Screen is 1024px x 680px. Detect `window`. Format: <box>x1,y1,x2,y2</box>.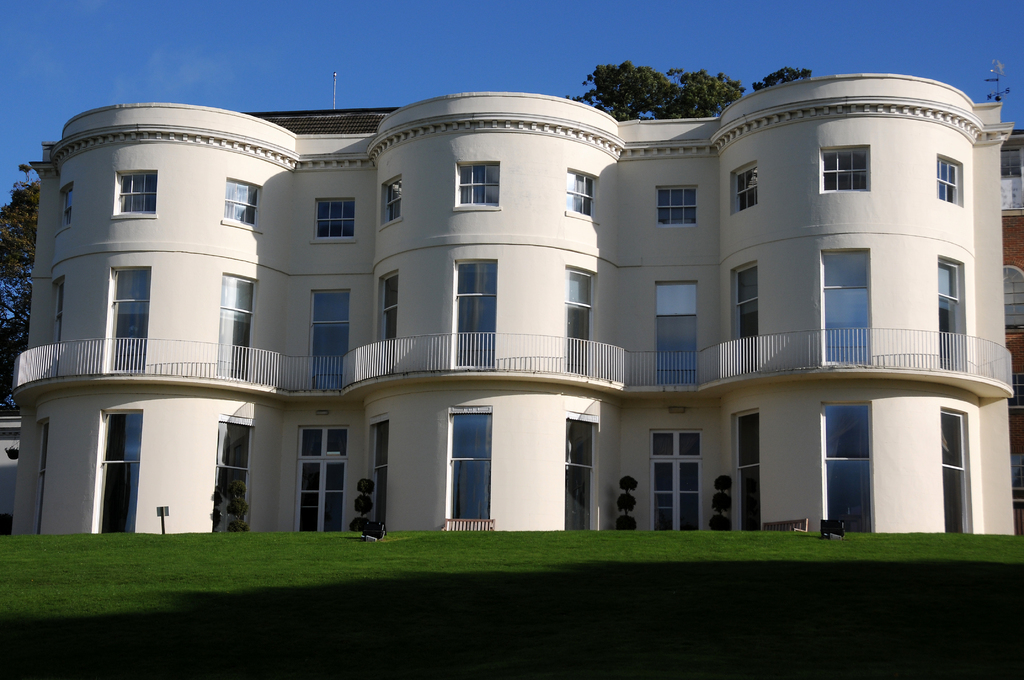
<box>211,421,253,534</box>.
